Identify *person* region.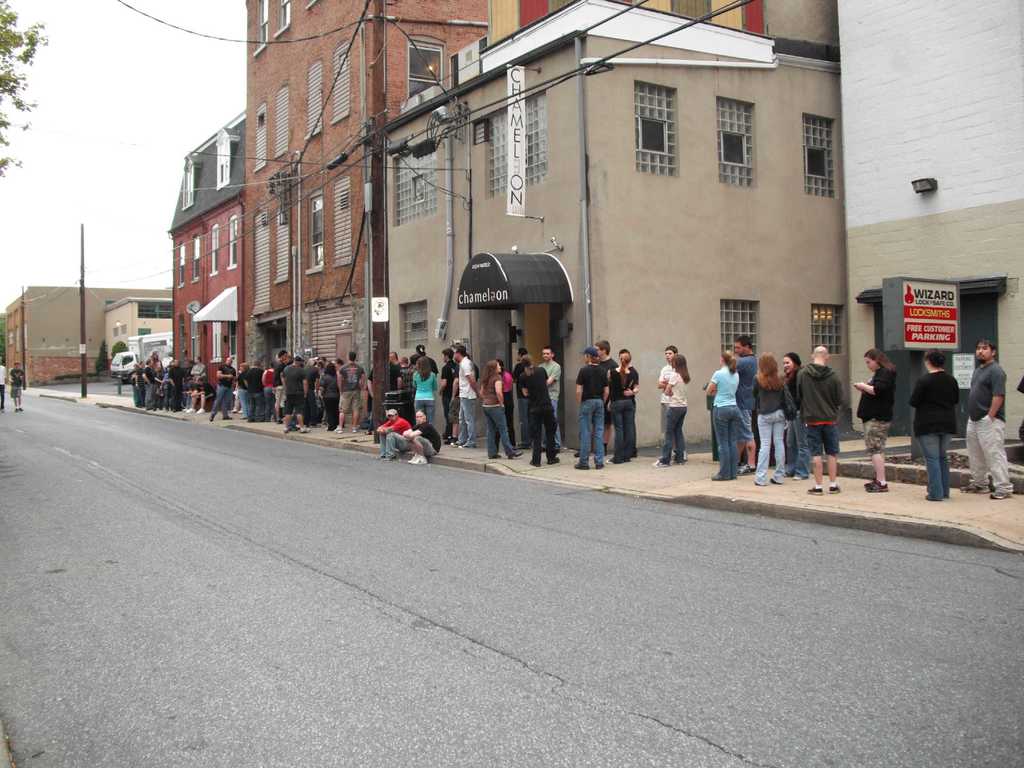
Region: x1=278 y1=354 x2=308 y2=433.
